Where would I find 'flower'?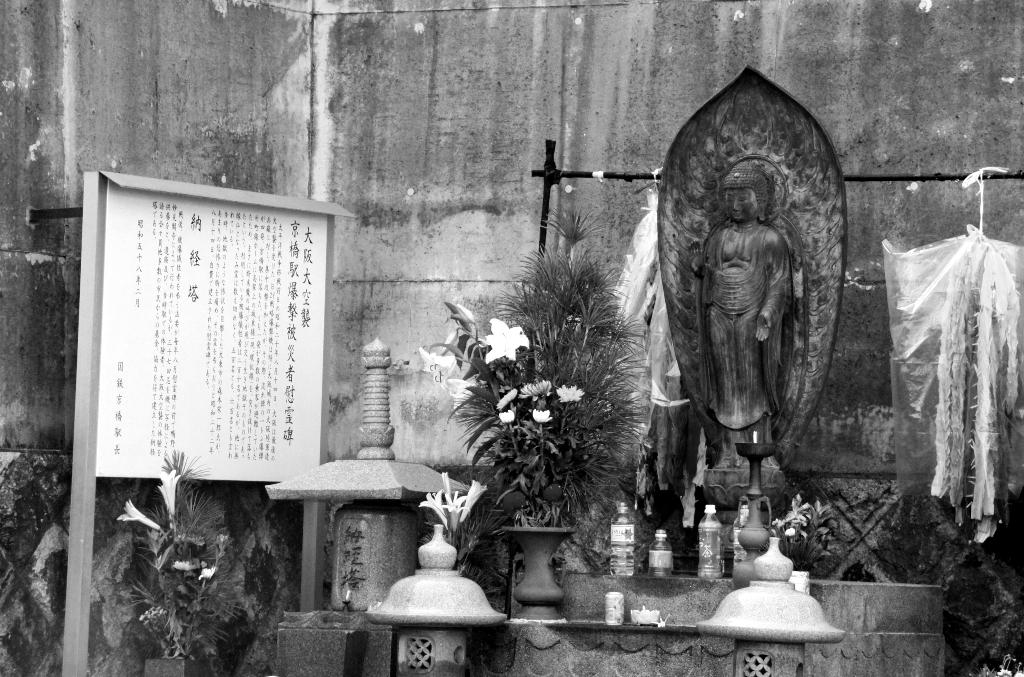
At 496,386,517,411.
